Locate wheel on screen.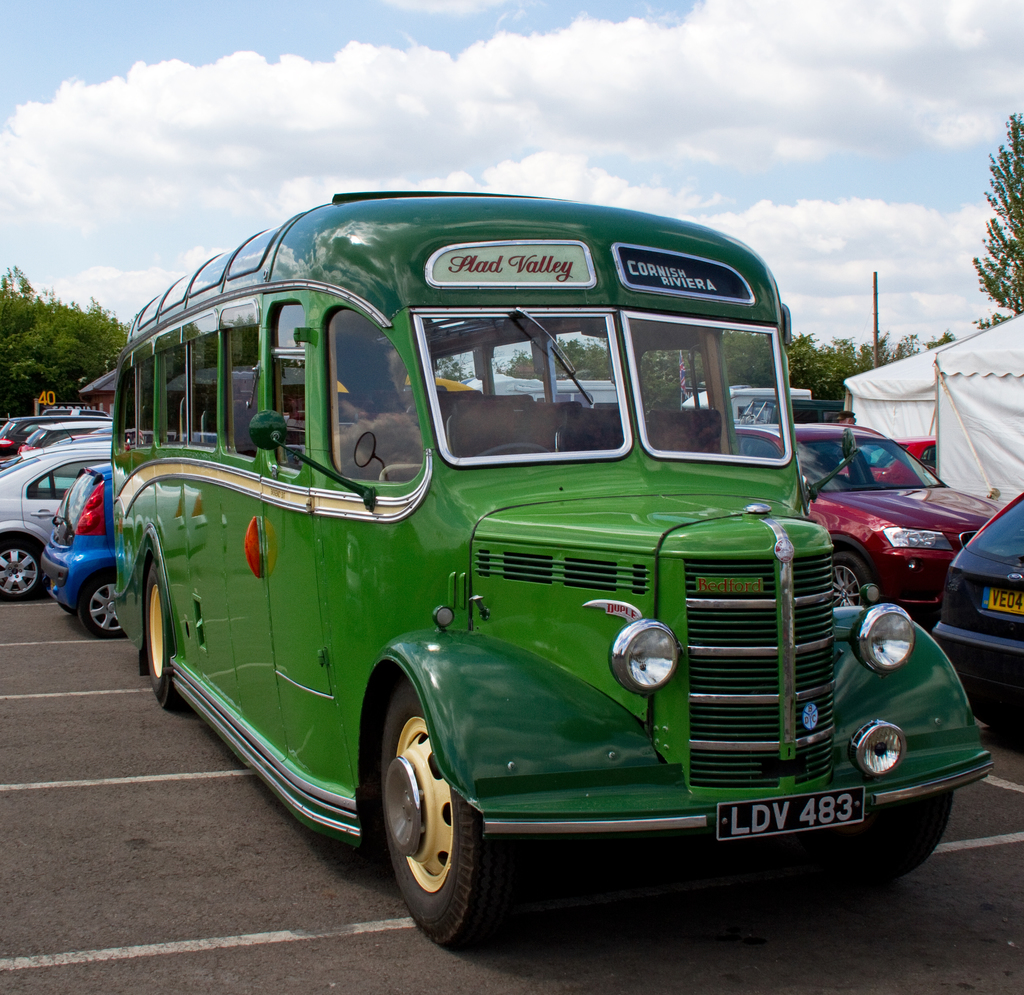
On screen at x1=829, y1=789, x2=950, y2=910.
